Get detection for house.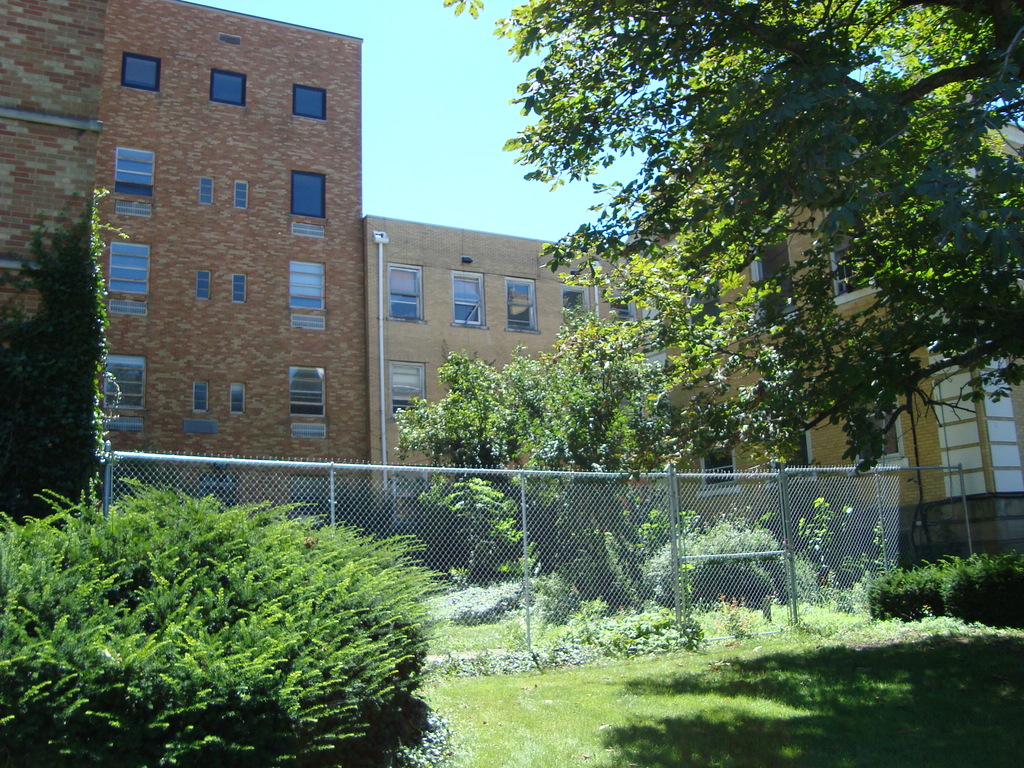
Detection: (left=366, top=212, right=639, bottom=511).
